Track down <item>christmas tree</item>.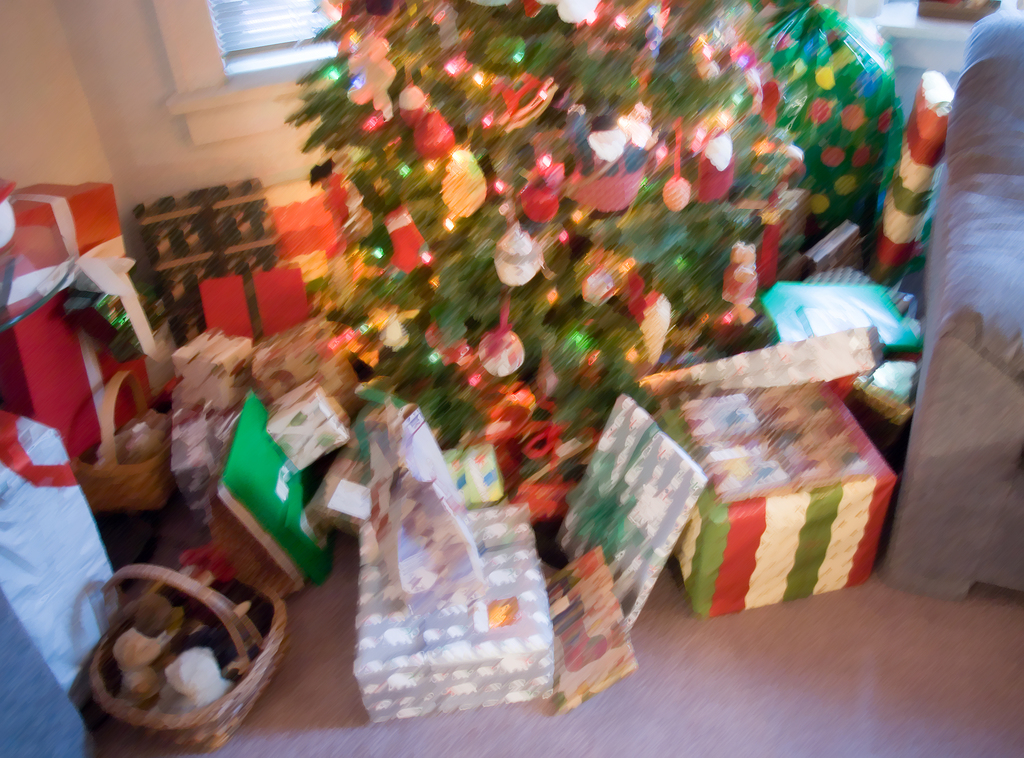
Tracked to select_region(282, 0, 815, 585).
